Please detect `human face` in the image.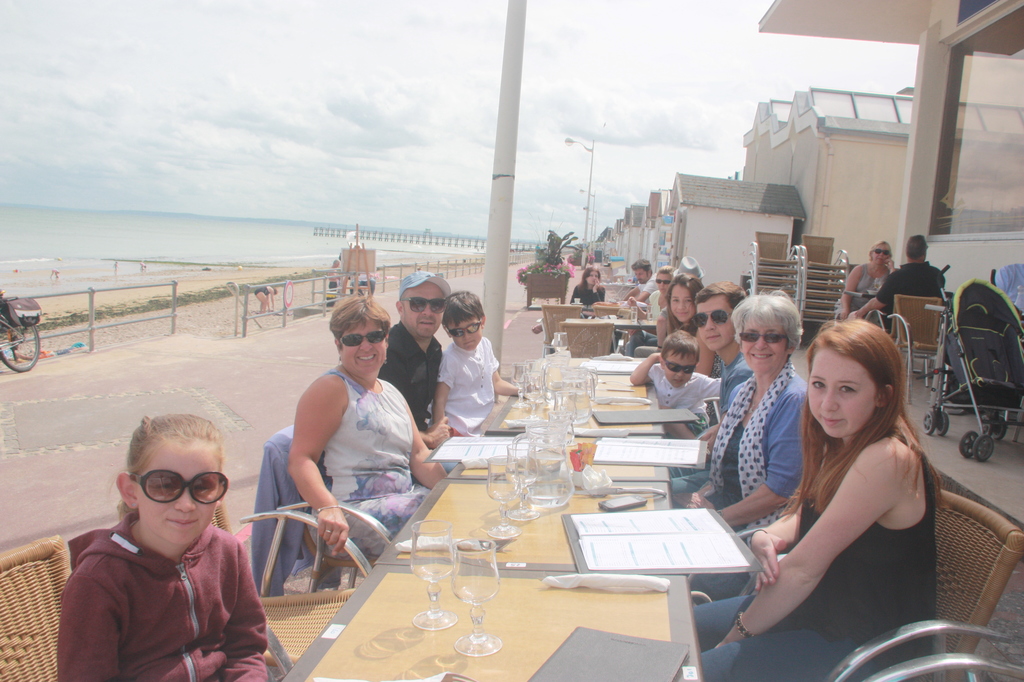
{"x1": 451, "y1": 315, "x2": 480, "y2": 348}.
